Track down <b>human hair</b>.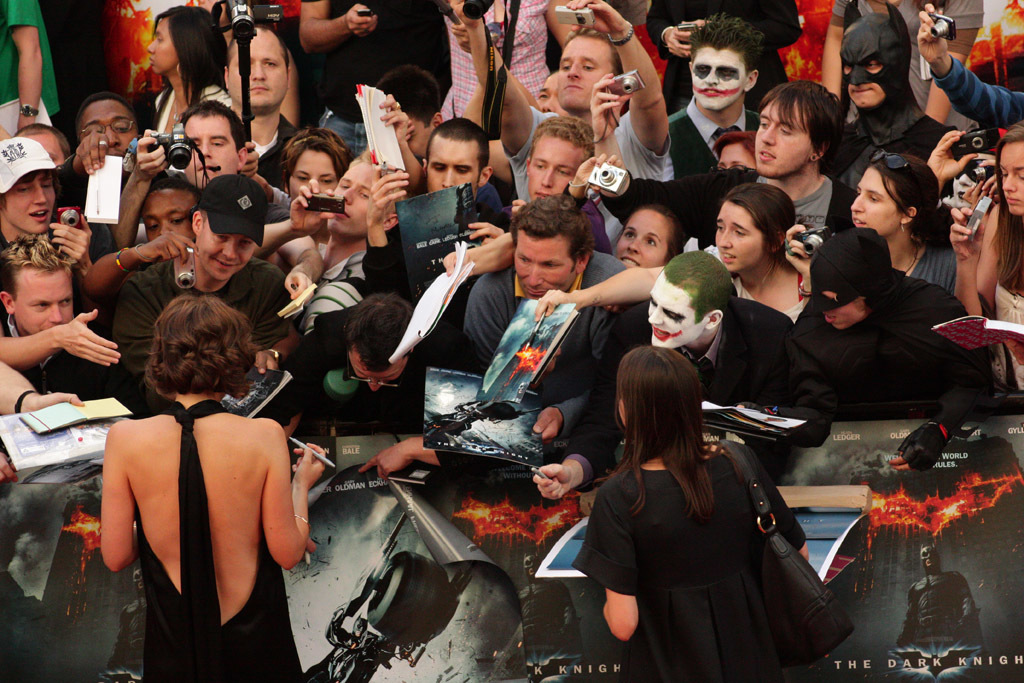
Tracked to BBox(358, 147, 406, 209).
